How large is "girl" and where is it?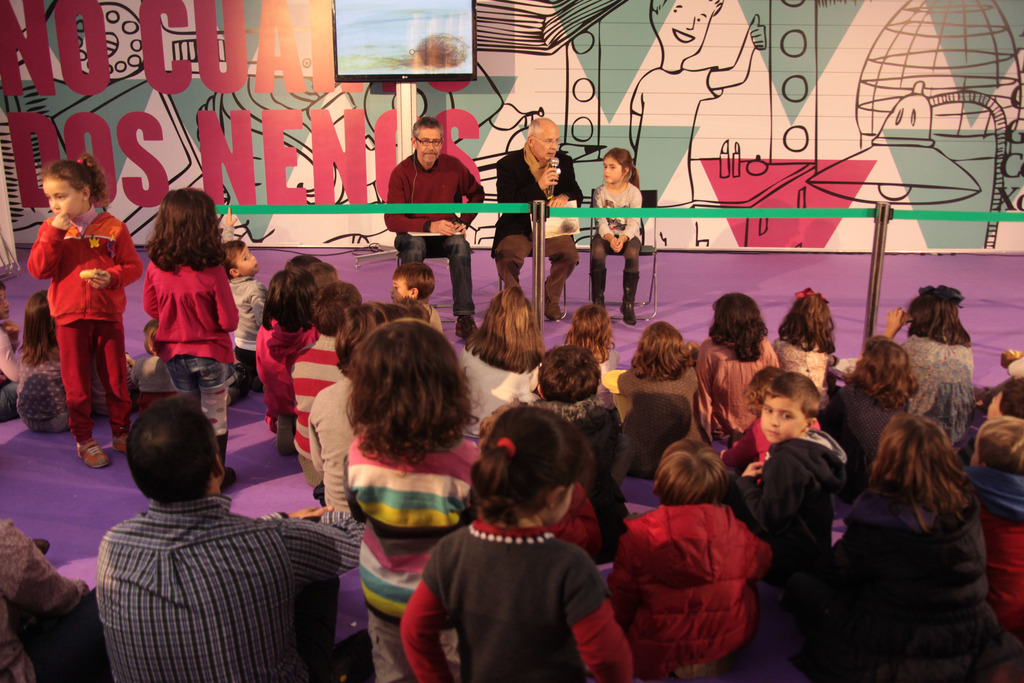
Bounding box: bbox=[695, 293, 781, 448].
